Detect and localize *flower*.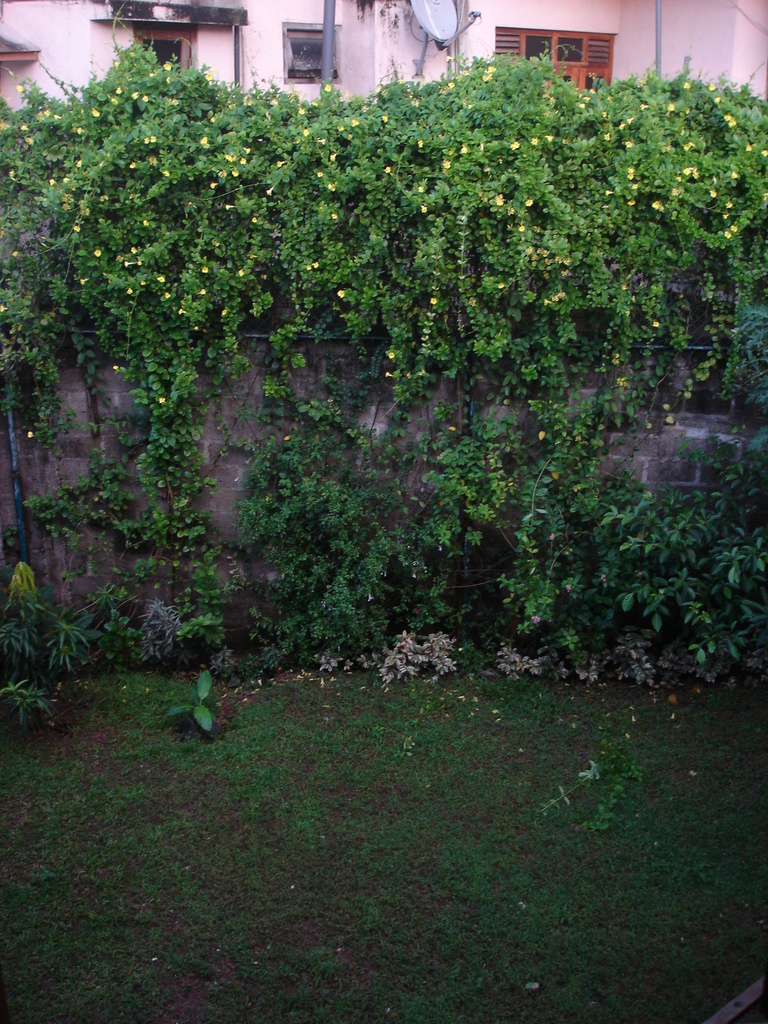
Localized at 445 52 453 61.
